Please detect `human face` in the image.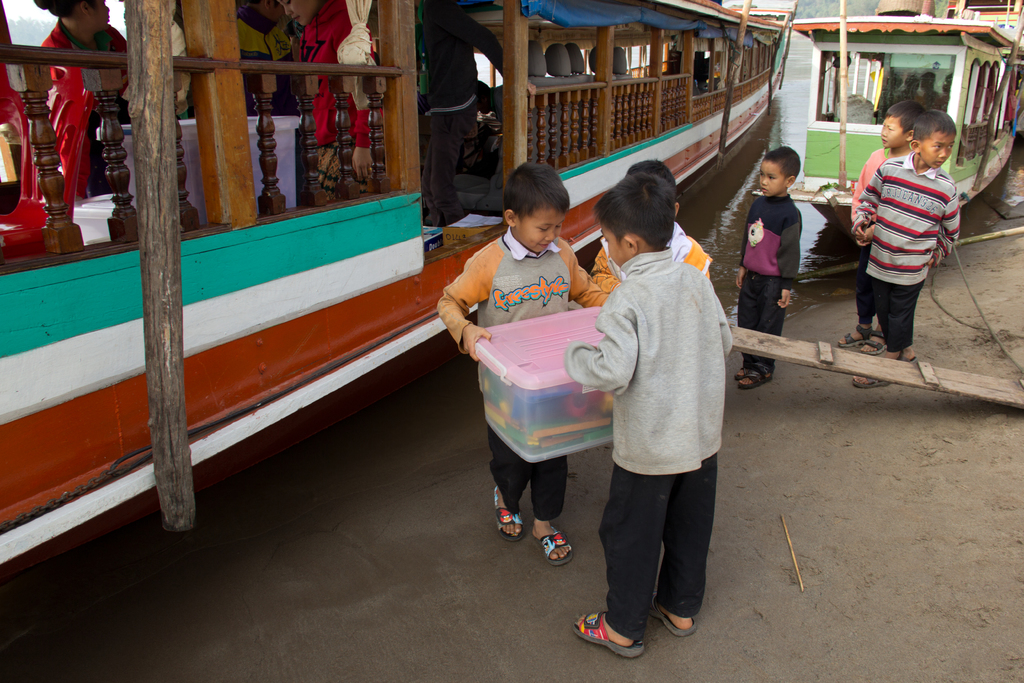
bbox=[924, 130, 957, 168].
